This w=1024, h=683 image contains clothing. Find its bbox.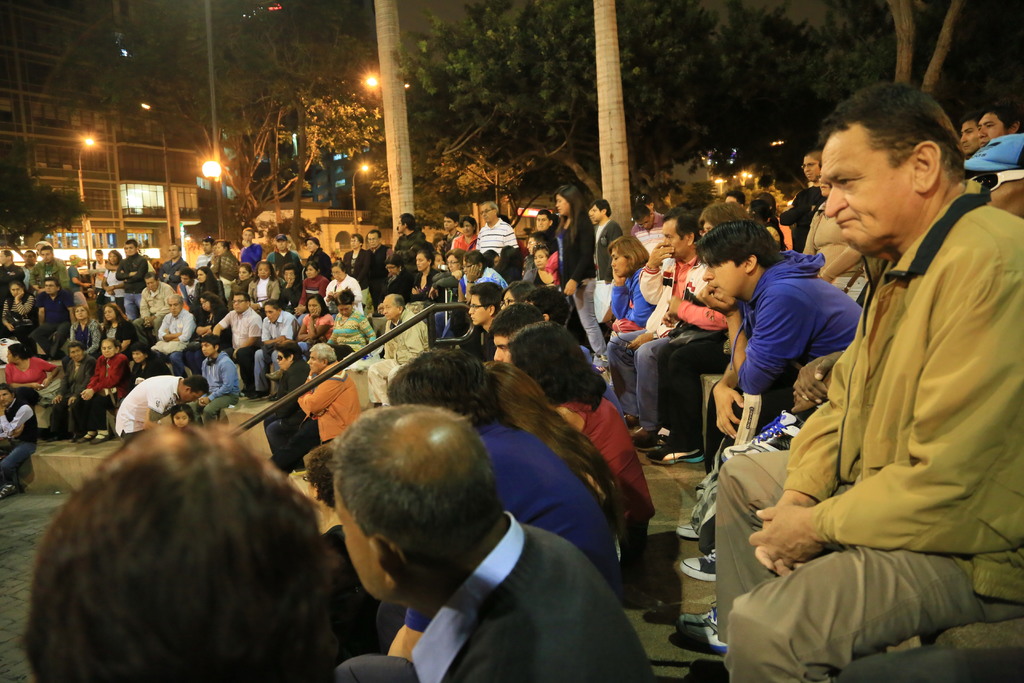
BBox(760, 129, 1011, 663).
